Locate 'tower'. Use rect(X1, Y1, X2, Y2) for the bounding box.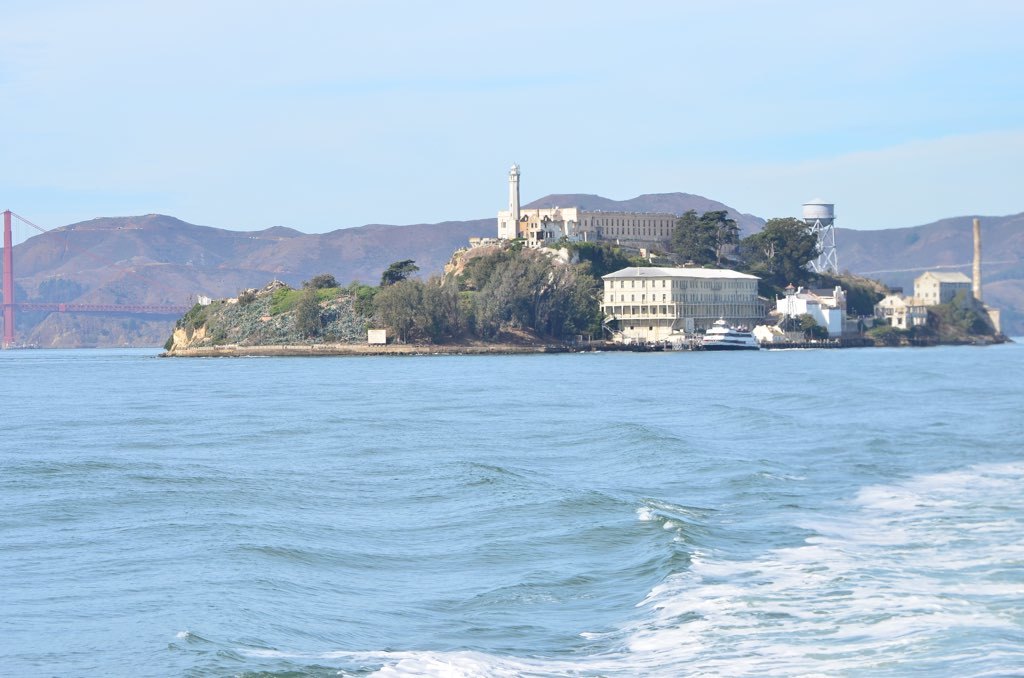
rect(805, 205, 833, 286).
